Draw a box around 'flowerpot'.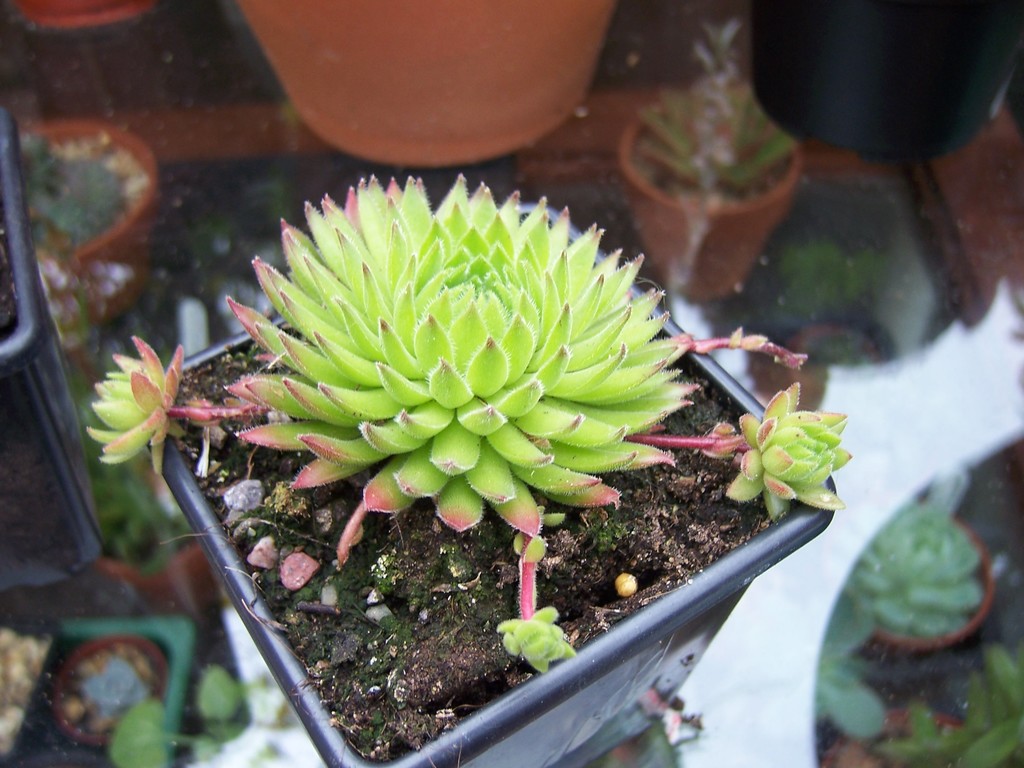
[x1=750, y1=0, x2=1021, y2=161].
